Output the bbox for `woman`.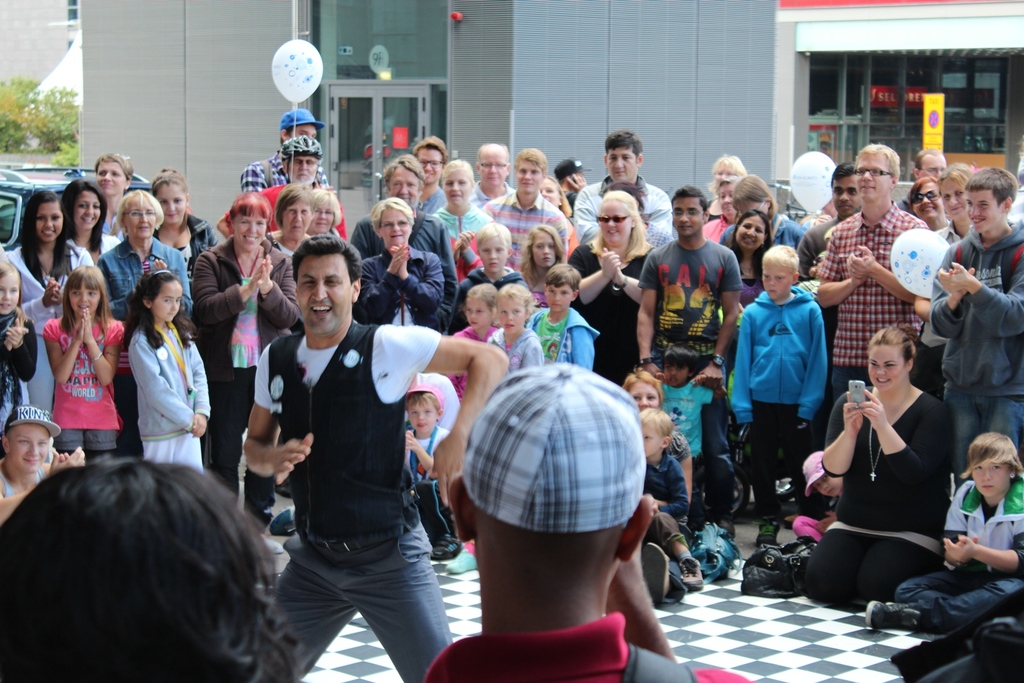
427/158/499/291.
